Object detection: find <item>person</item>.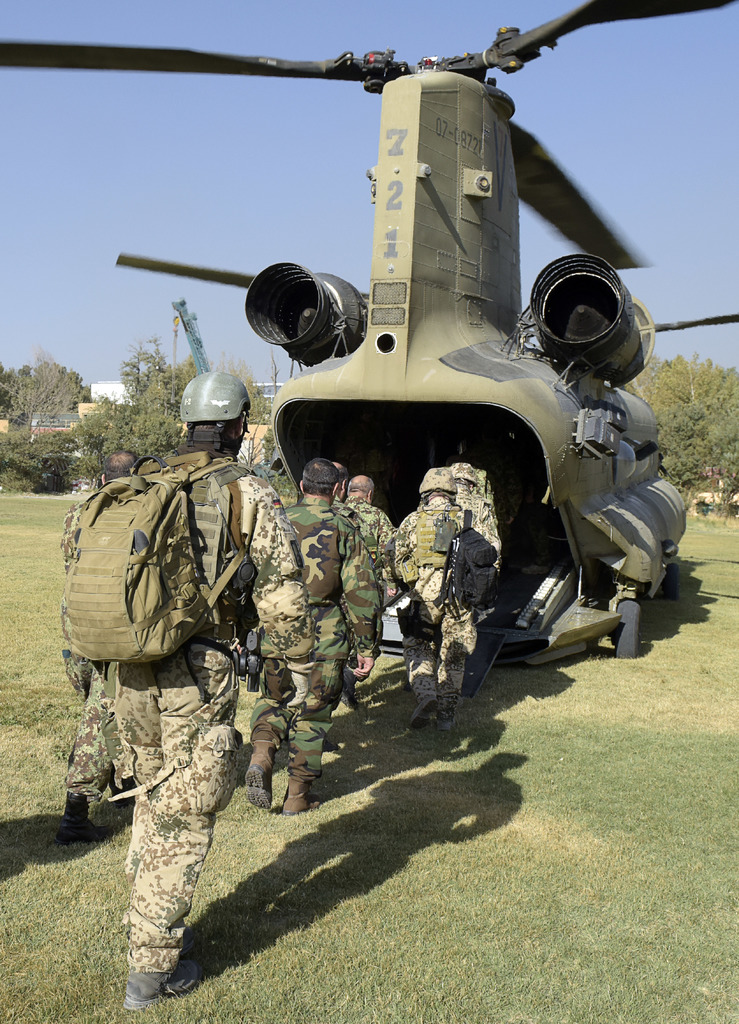
[390, 467, 491, 732].
